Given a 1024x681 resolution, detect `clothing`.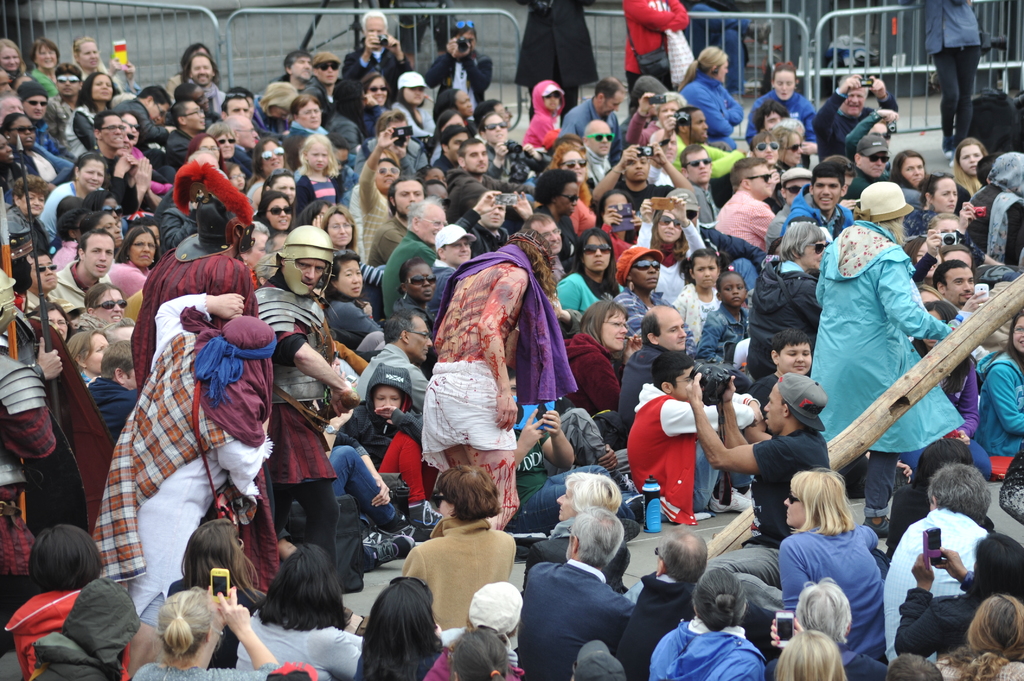
(28,115,69,177).
